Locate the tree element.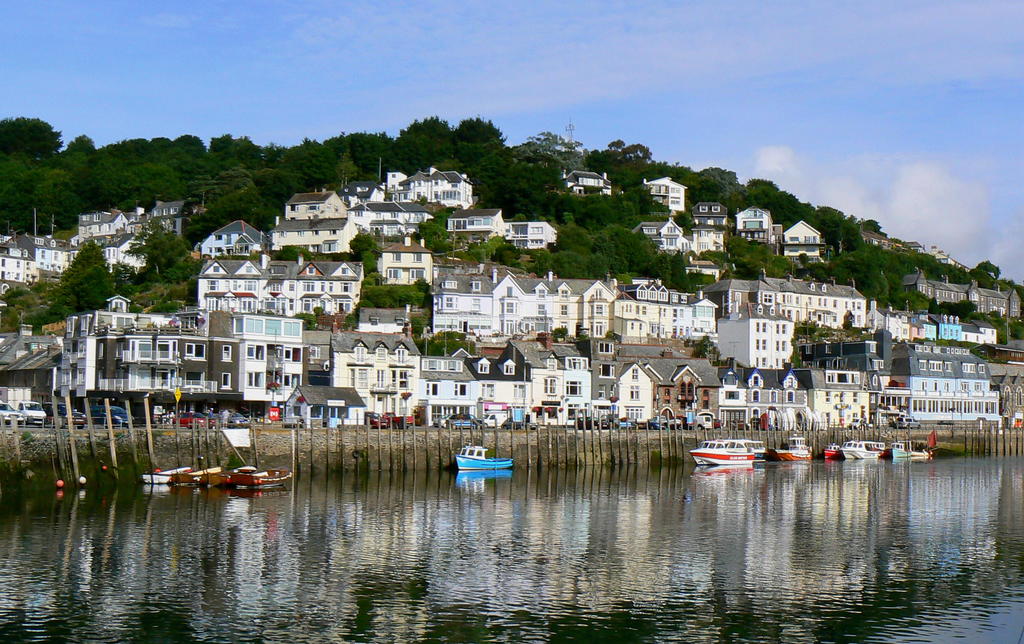
Element bbox: region(553, 250, 589, 282).
